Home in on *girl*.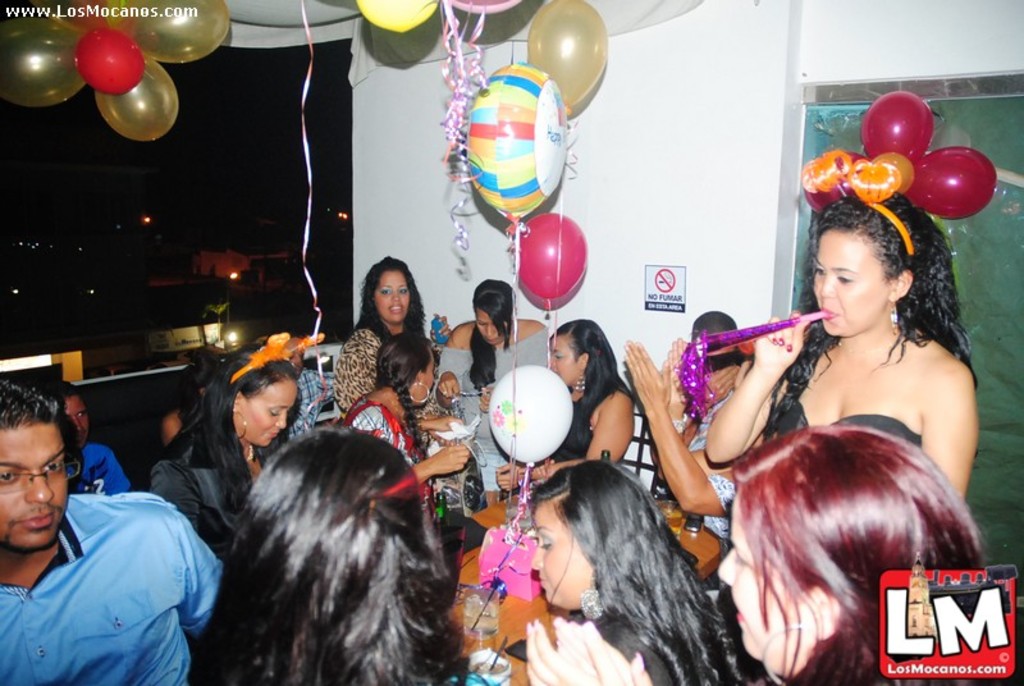
Homed in at box=[520, 426, 987, 685].
